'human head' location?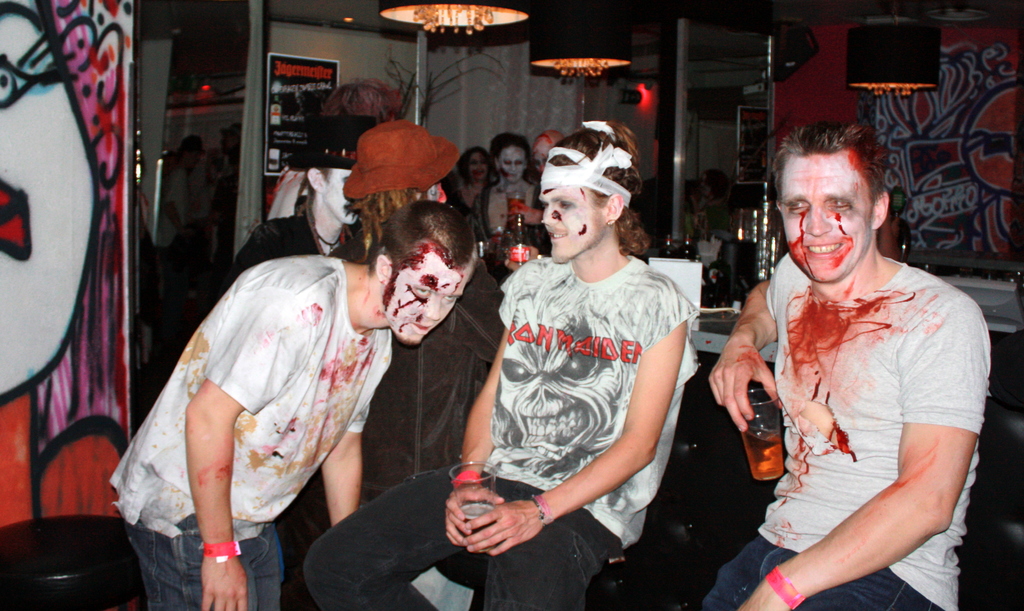
BBox(765, 119, 895, 270)
